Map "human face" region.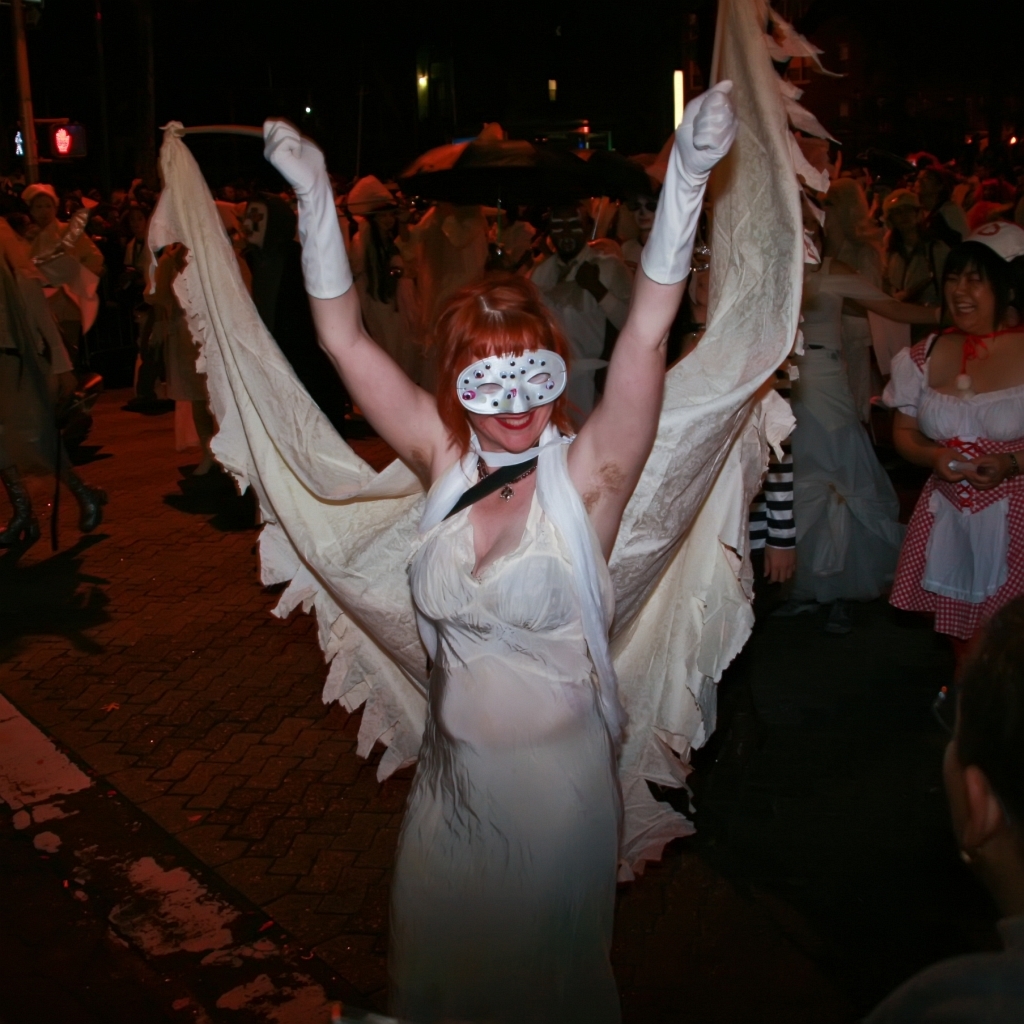
Mapped to {"left": 29, "top": 192, "right": 54, "bottom": 224}.
